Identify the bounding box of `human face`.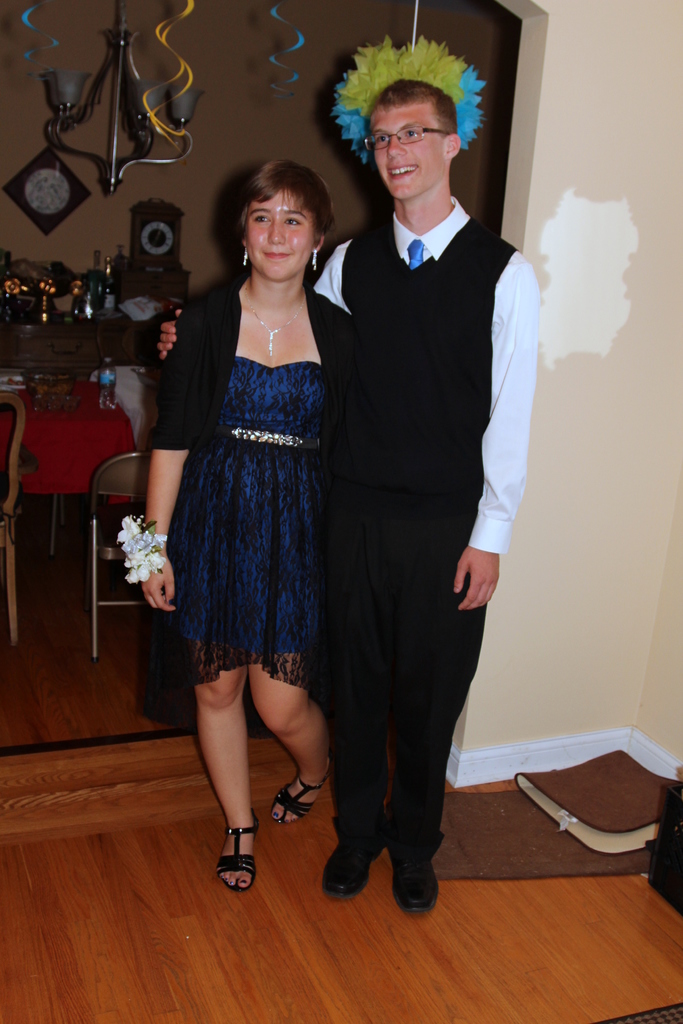
{"left": 246, "top": 191, "right": 309, "bottom": 282}.
